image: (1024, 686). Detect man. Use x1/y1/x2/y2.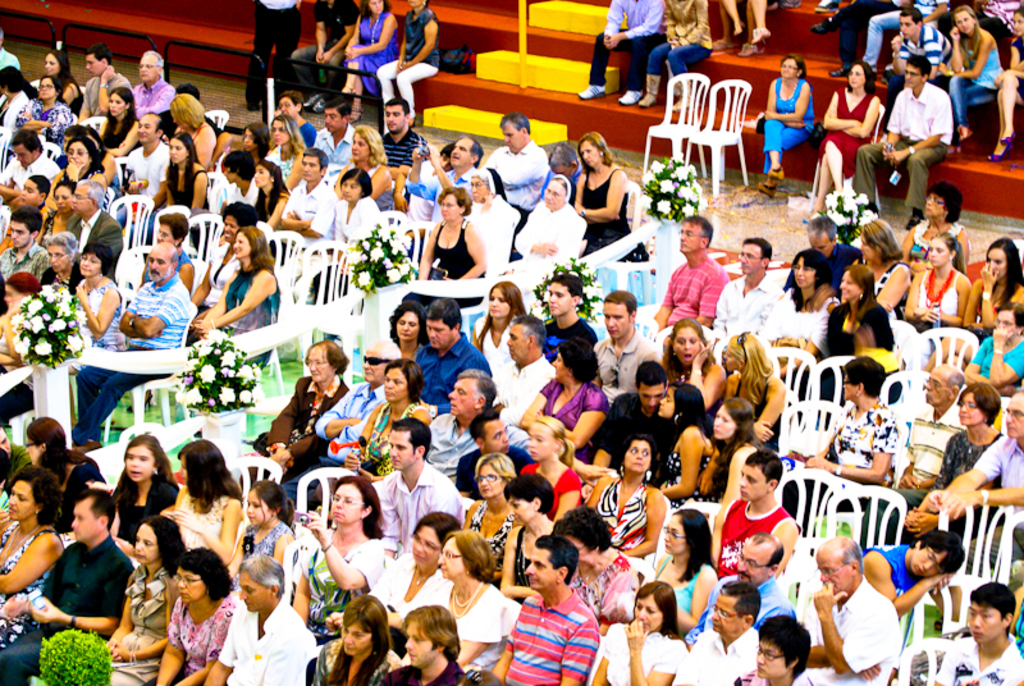
707/239/785/340.
